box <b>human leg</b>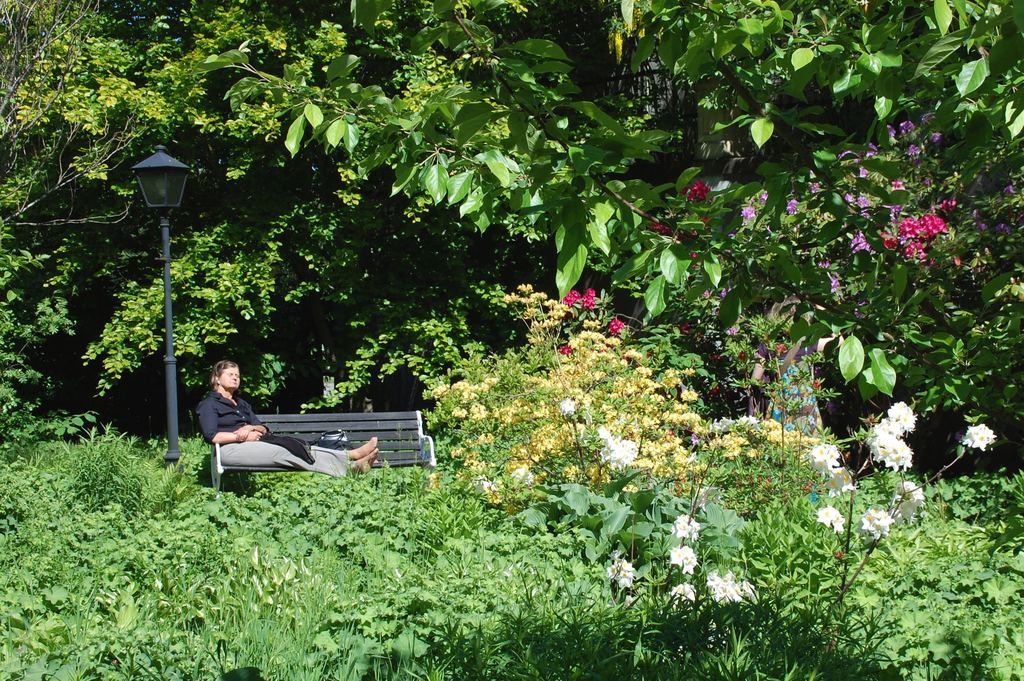
box(350, 450, 376, 472)
